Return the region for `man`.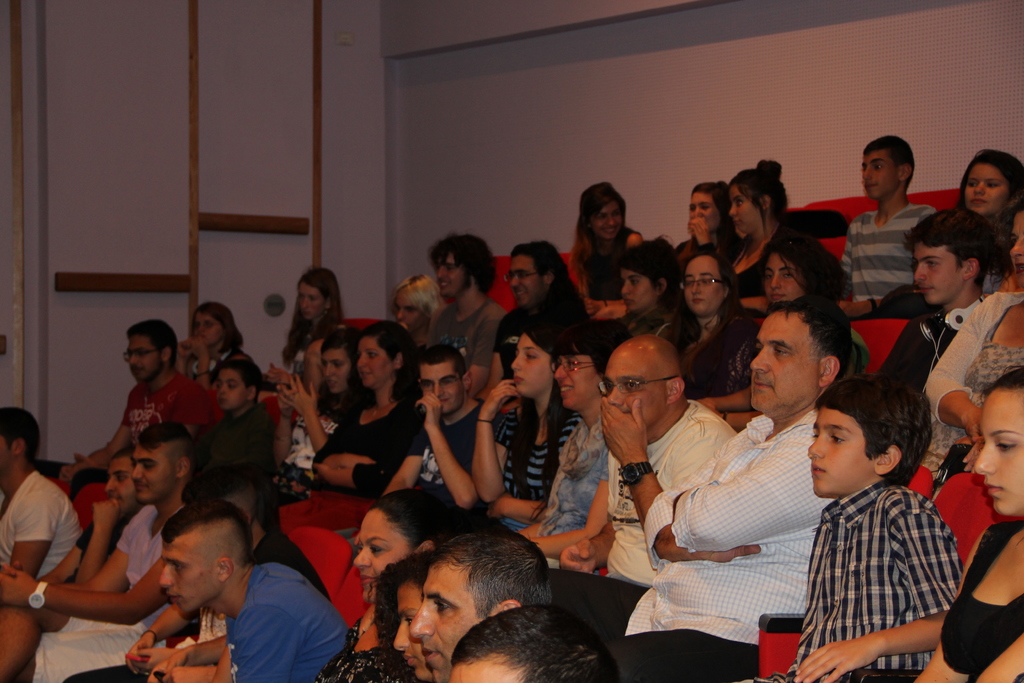
(x1=557, y1=333, x2=737, y2=589).
